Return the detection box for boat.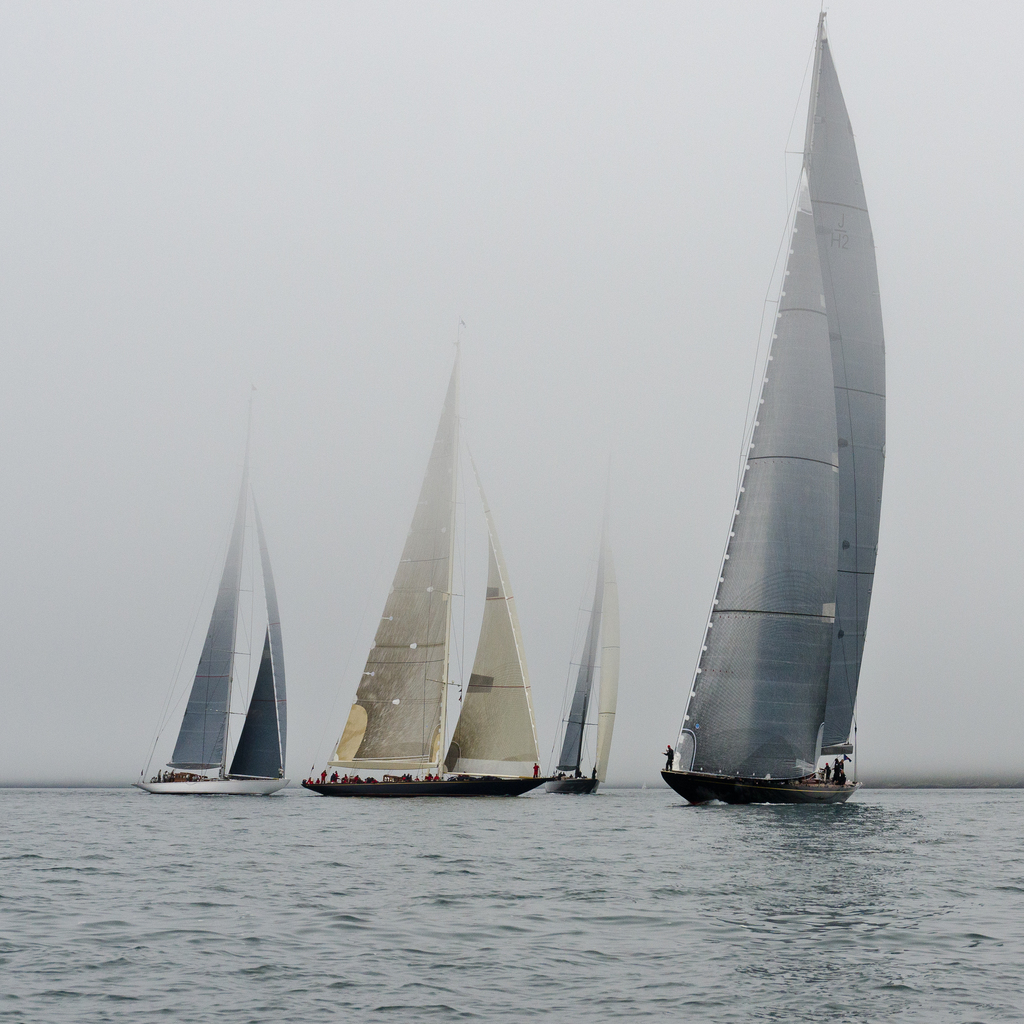
pyautogui.locateOnScreen(651, 0, 896, 811).
